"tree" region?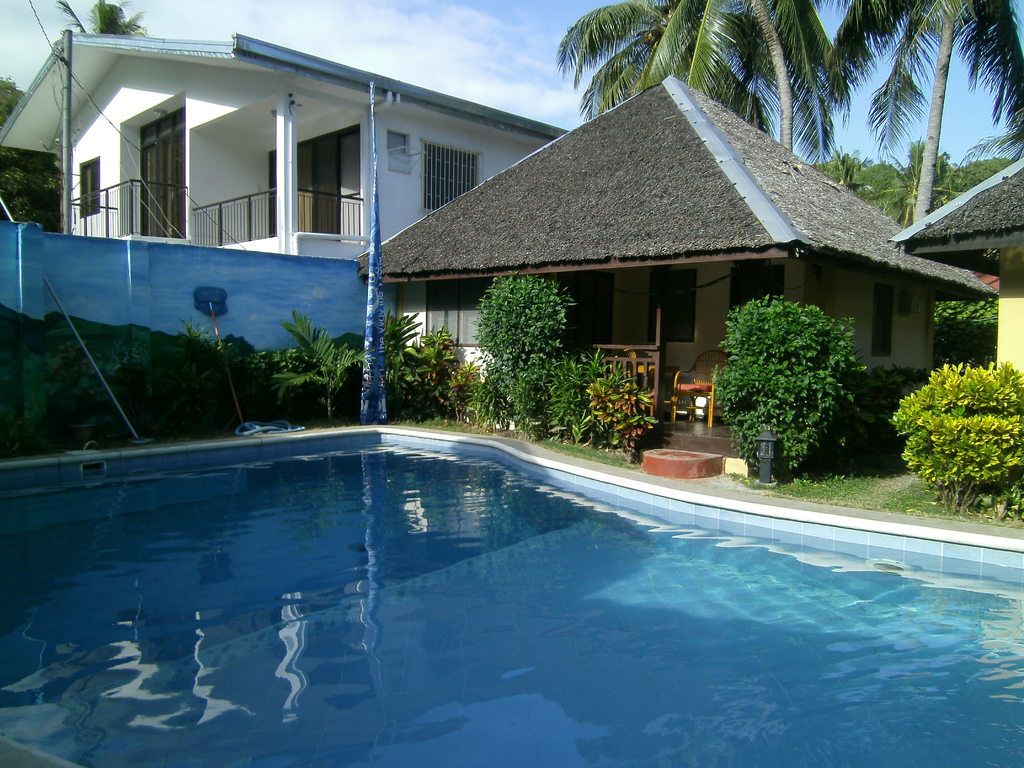
box=[546, 0, 767, 138]
